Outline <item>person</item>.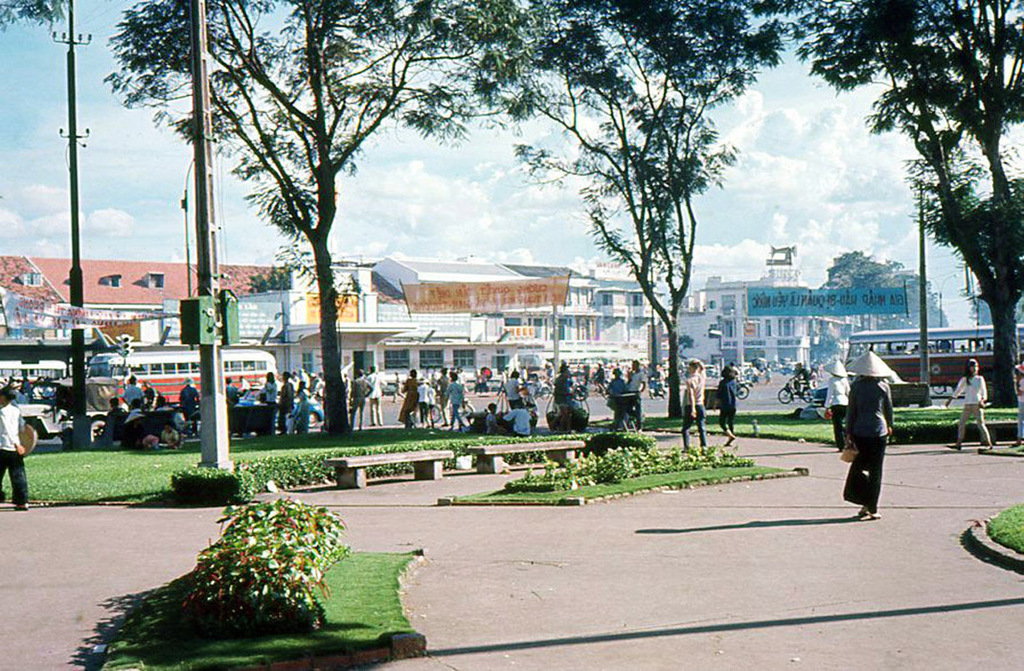
Outline: <bbox>679, 356, 710, 453</bbox>.
